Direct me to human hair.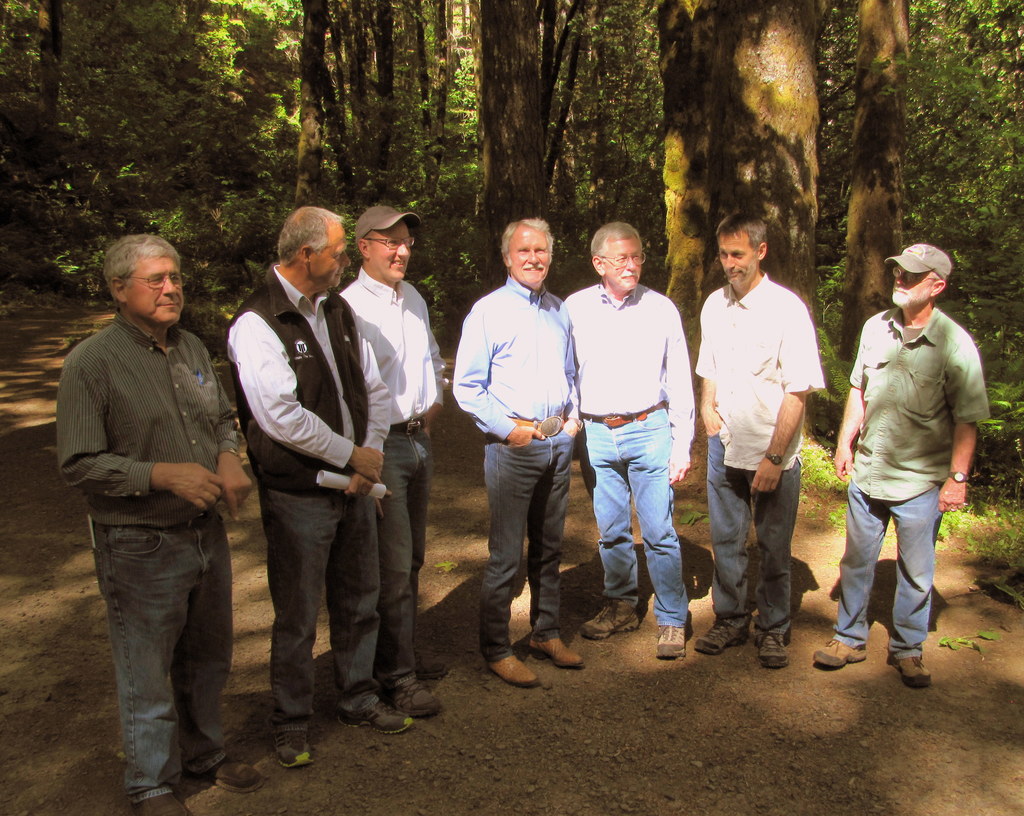
Direction: detection(102, 229, 189, 298).
